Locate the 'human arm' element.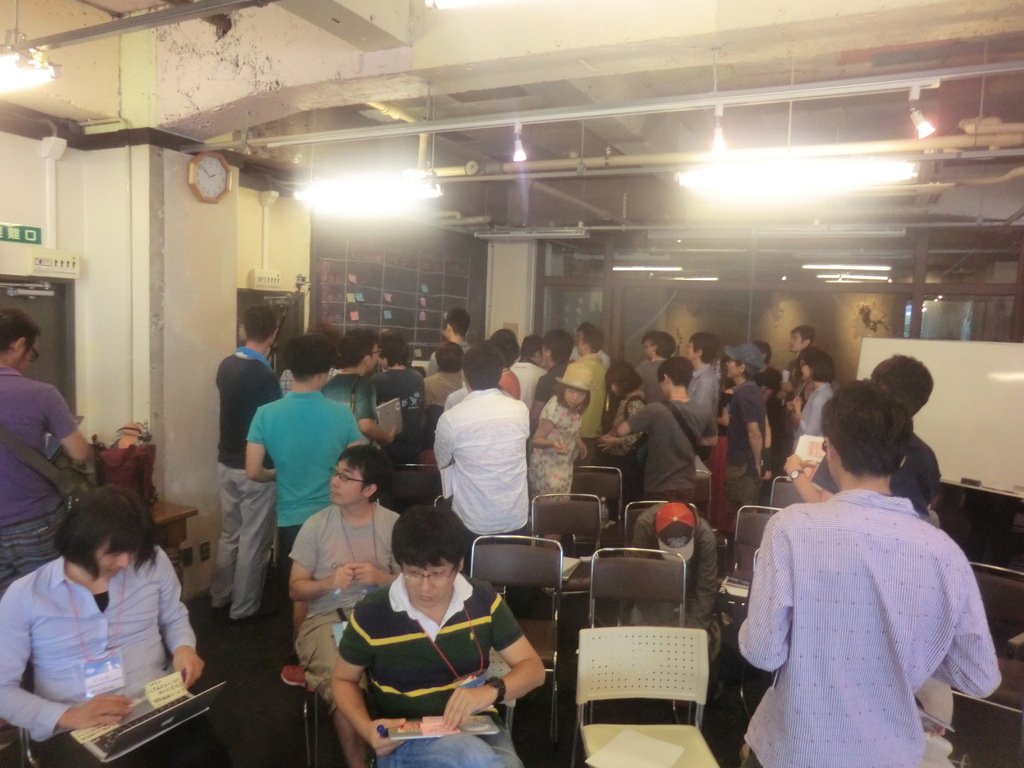
Element bbox: (x1=763, y1=387, x2=771, y2=477).
